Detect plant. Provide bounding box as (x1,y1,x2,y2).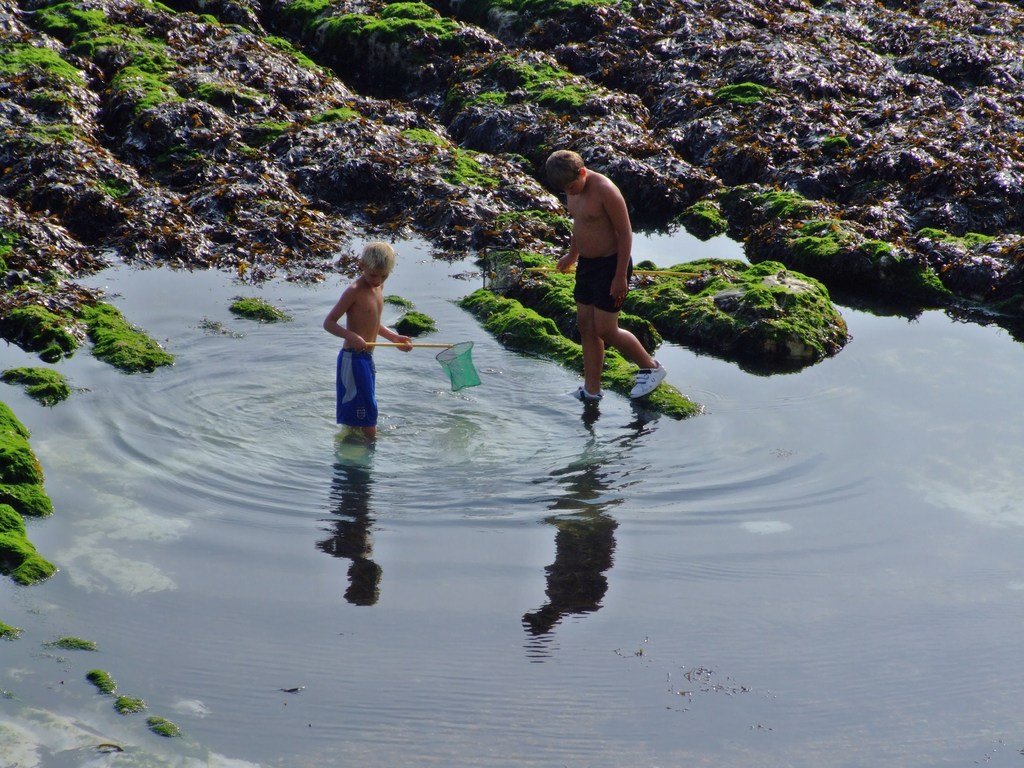
(92,183,123,199).
